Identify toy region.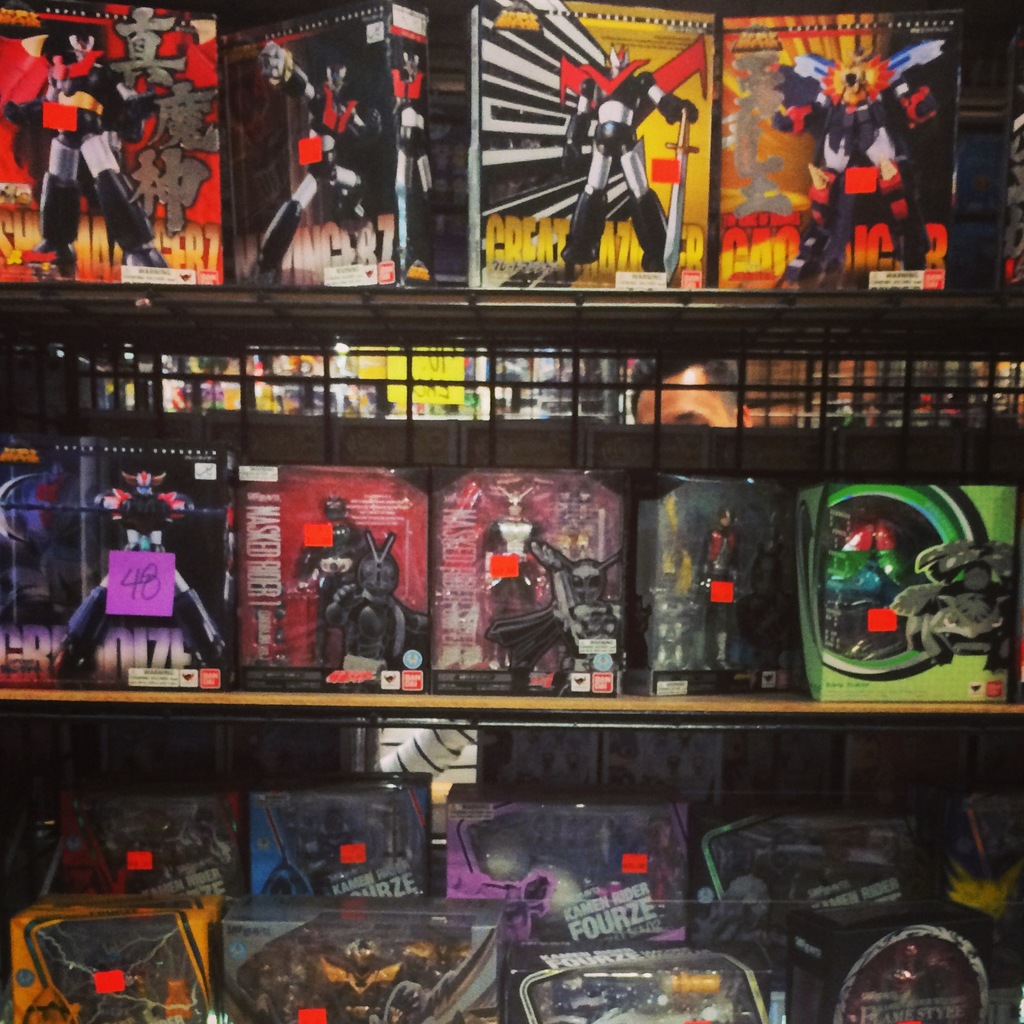
Region: l=250, t=937, r=467, b=1023.
